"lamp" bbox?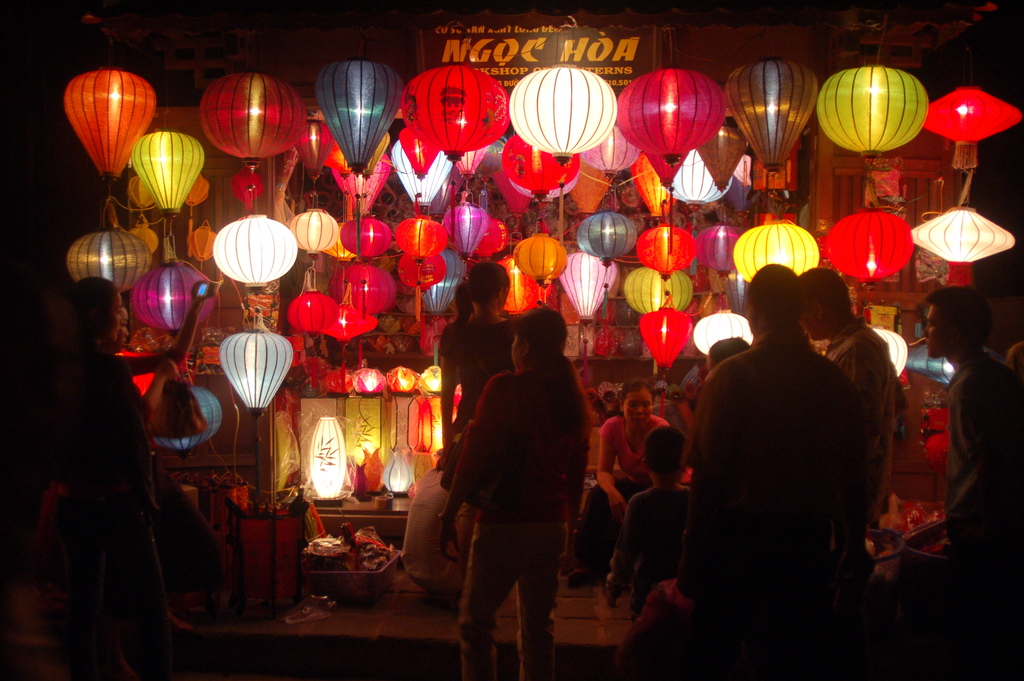
detection(420, 241, 471, 332)
